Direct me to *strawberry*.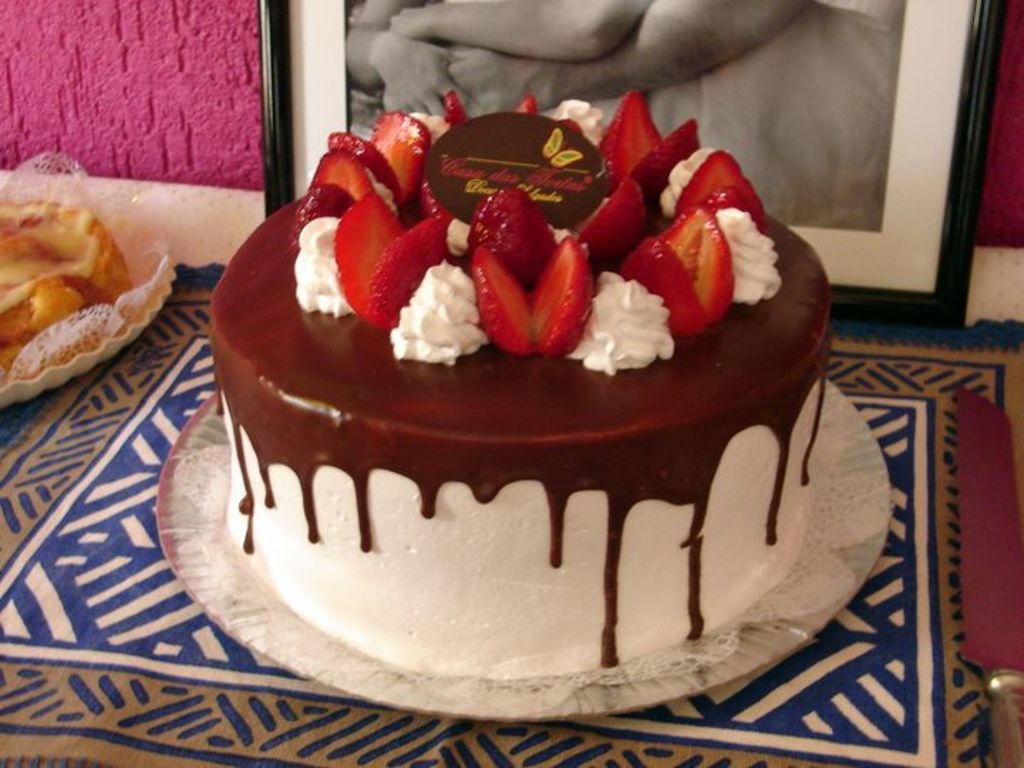
Direction: pyautogui.locateOnScreen(309, 151, 378, 198).
